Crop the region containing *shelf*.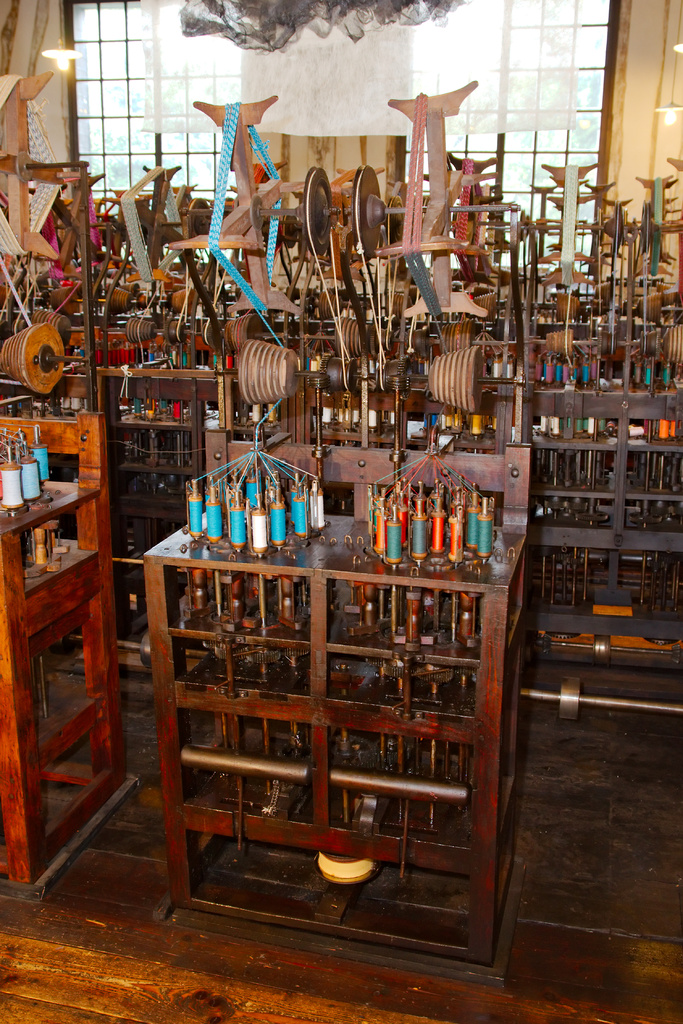
Crop region: <bbox>531, 379, 682, 668</bbox>.
